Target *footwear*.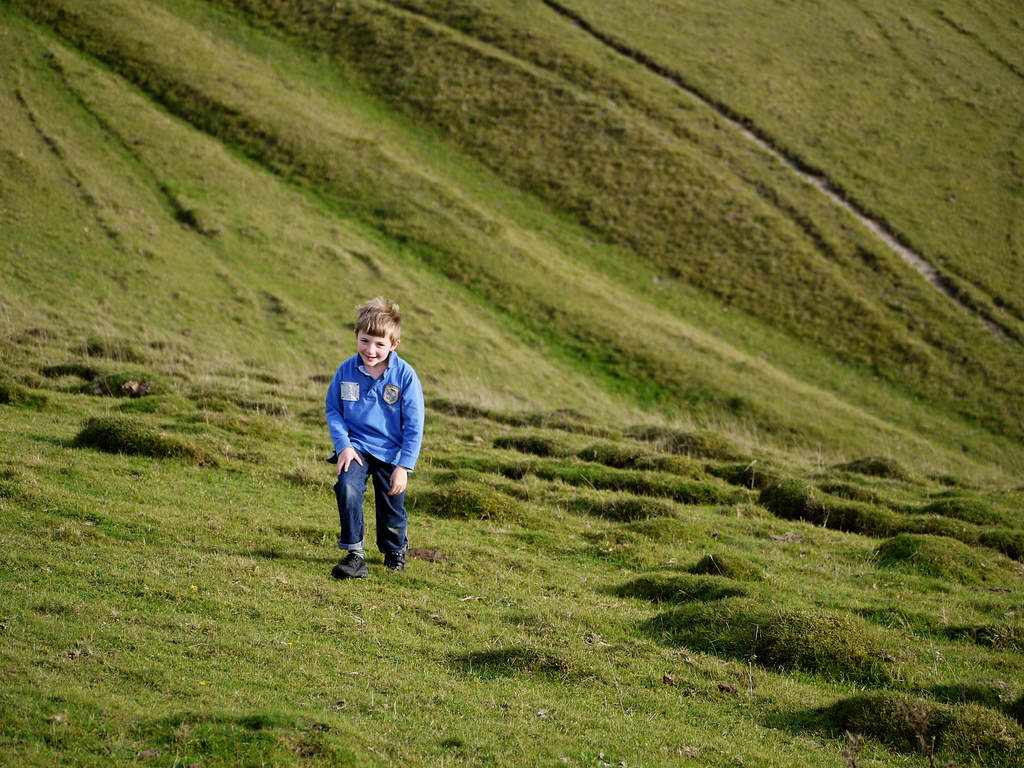
Target region: [left=381, top=550, right=404, bottom=572].
